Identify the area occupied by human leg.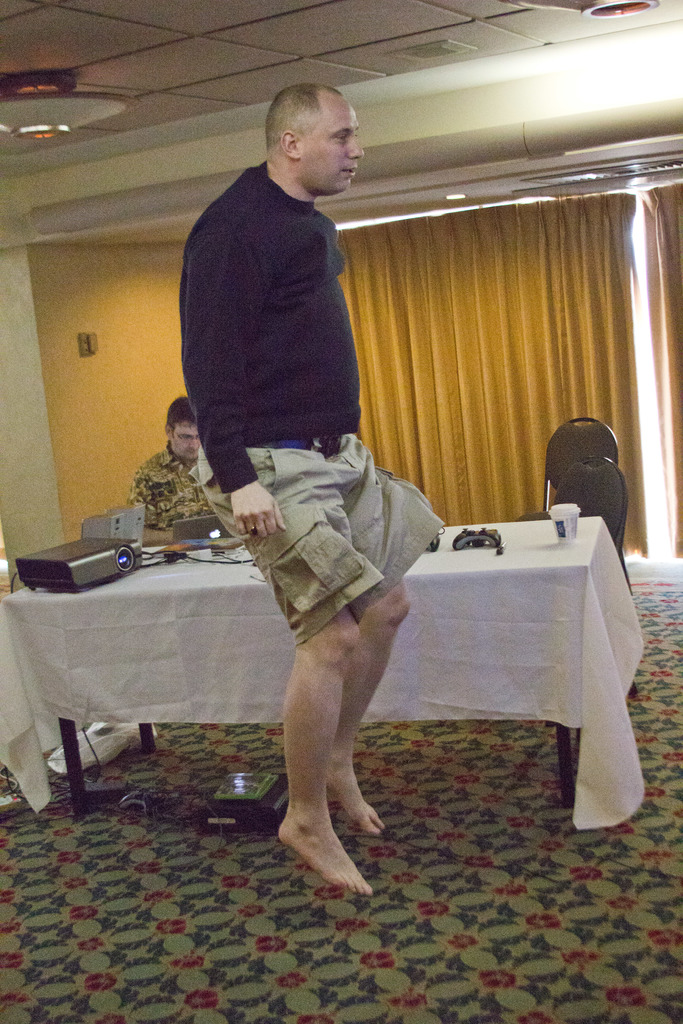
Area: (x1=272, y1=584, x2=415, y2=897).
